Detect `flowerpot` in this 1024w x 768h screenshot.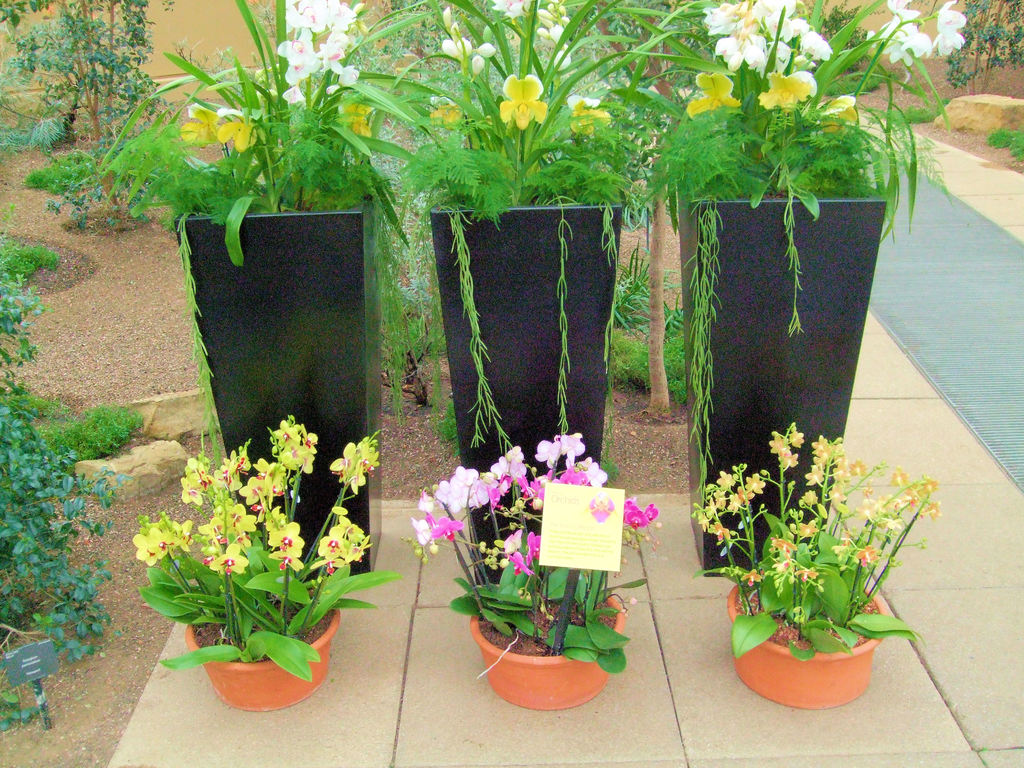
Detection: [727,580,890,714].
